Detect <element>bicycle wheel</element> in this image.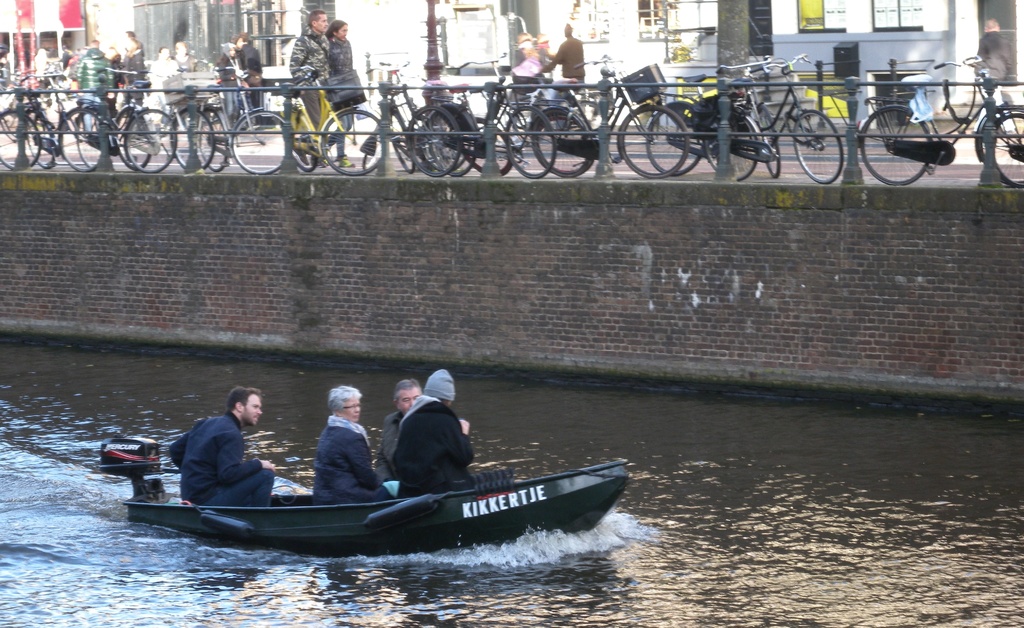
Detection: {"left": 433, "top": 115, "right": 475, "bottom": 173}.
